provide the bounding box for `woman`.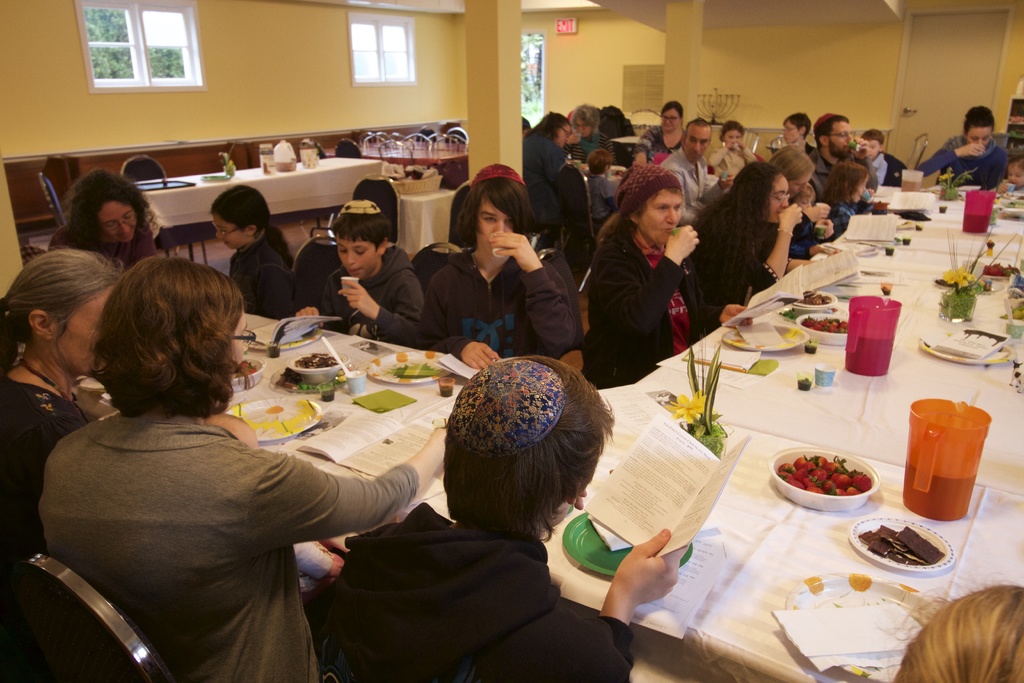
select_region(47, 168, 159, 278).
